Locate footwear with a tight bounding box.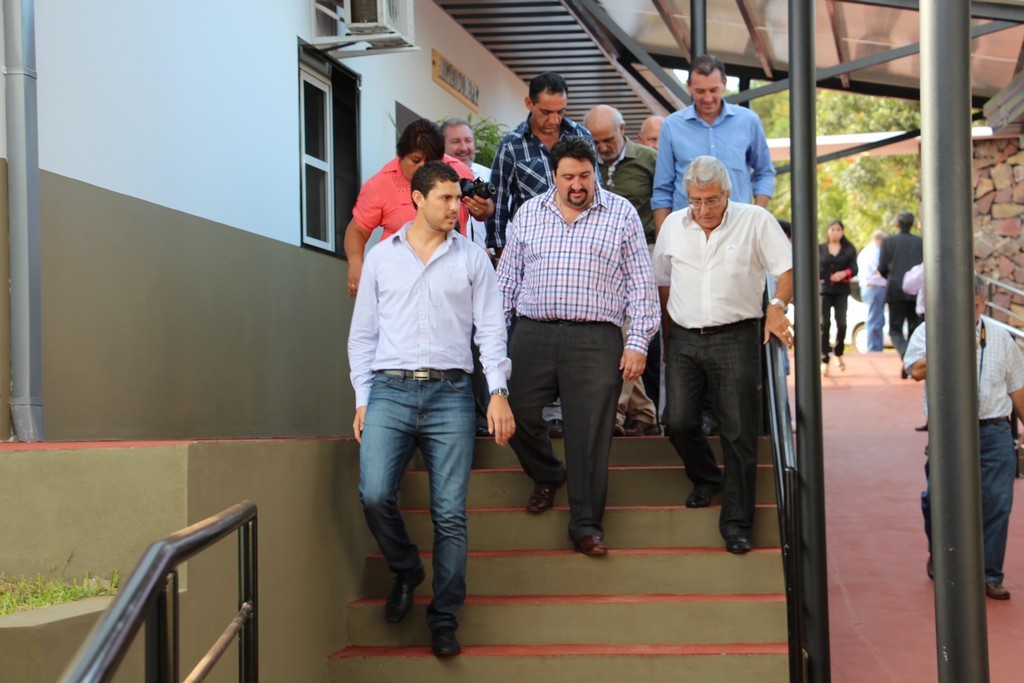
[left=986, top=580, right=1009, bottom=602].
